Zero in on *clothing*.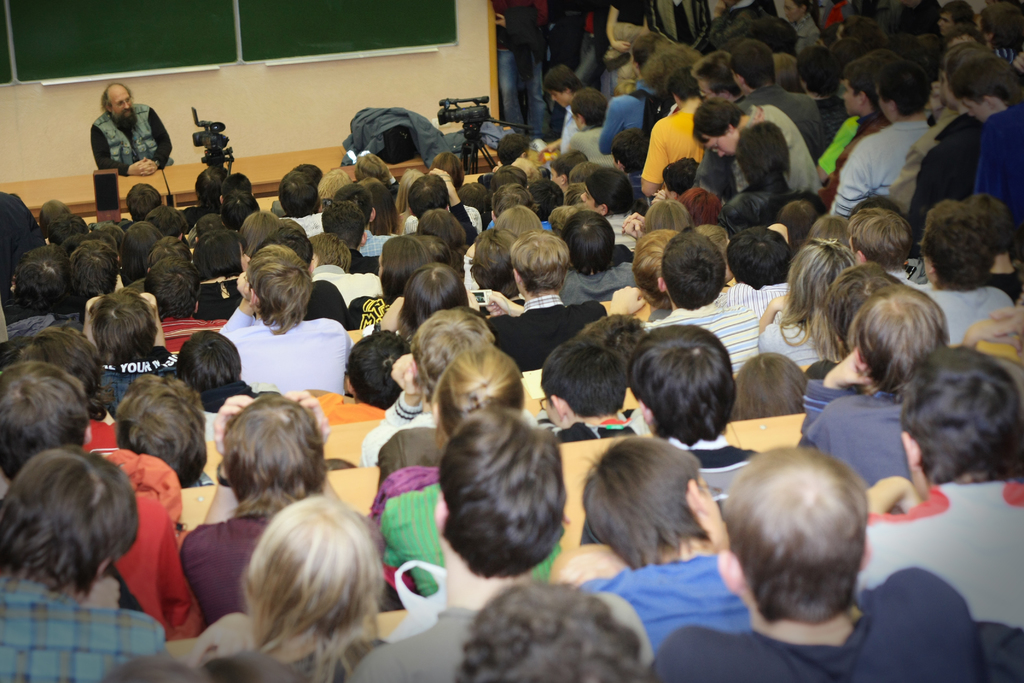
Zeroed in: [180,201,216,231].
